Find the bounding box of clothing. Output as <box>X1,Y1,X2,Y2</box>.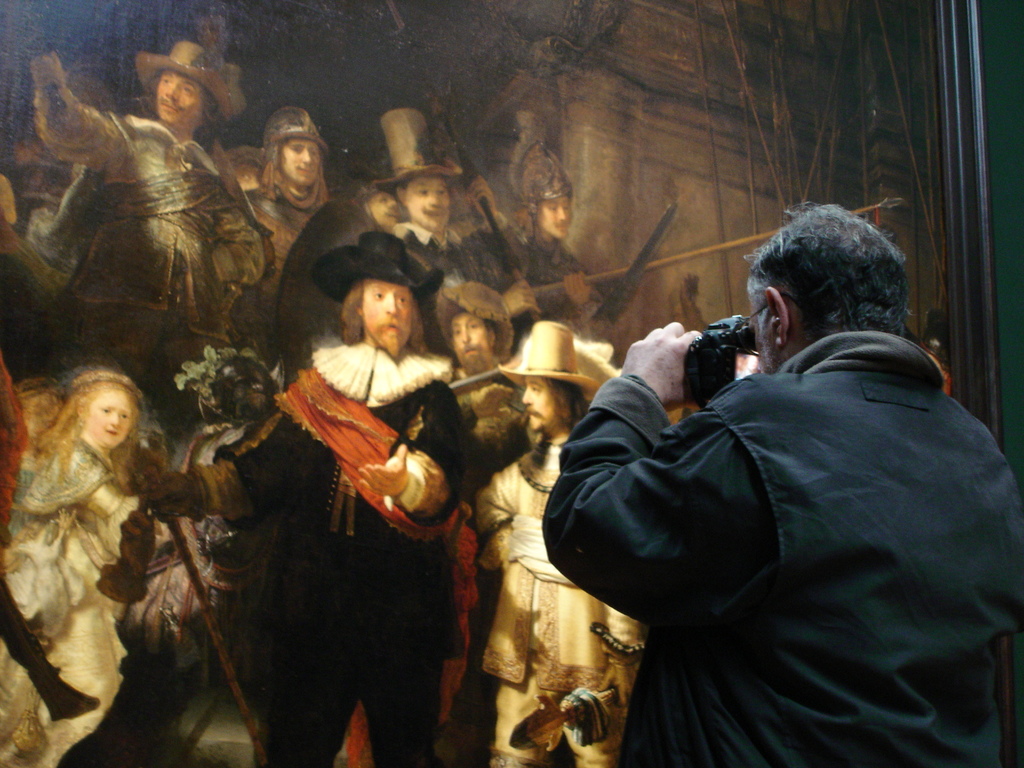
<box>477,433,648,767</box>.
